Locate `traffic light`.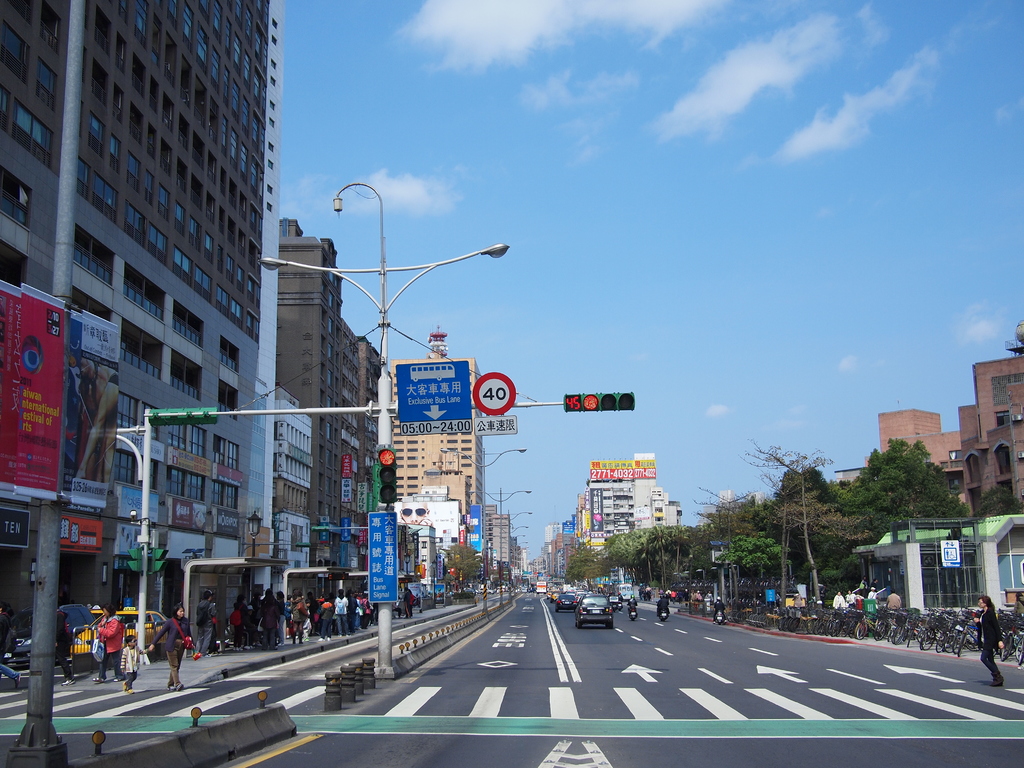
Bounding box: box(154, 548, 168, 572).
